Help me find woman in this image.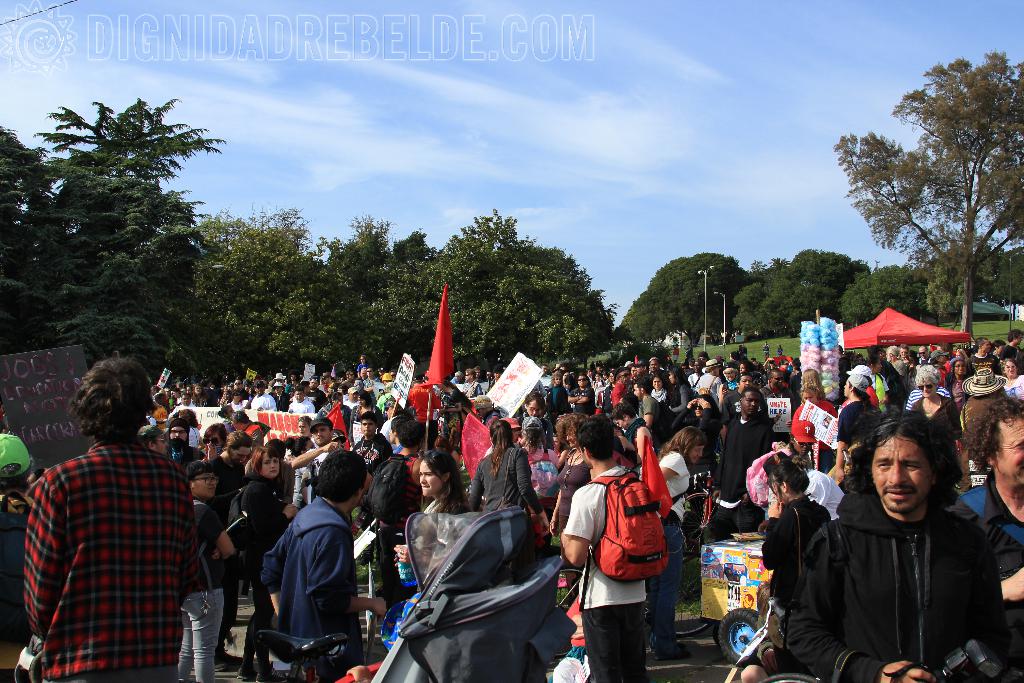
Found it: l=548, t=413, r=591, b=606.
